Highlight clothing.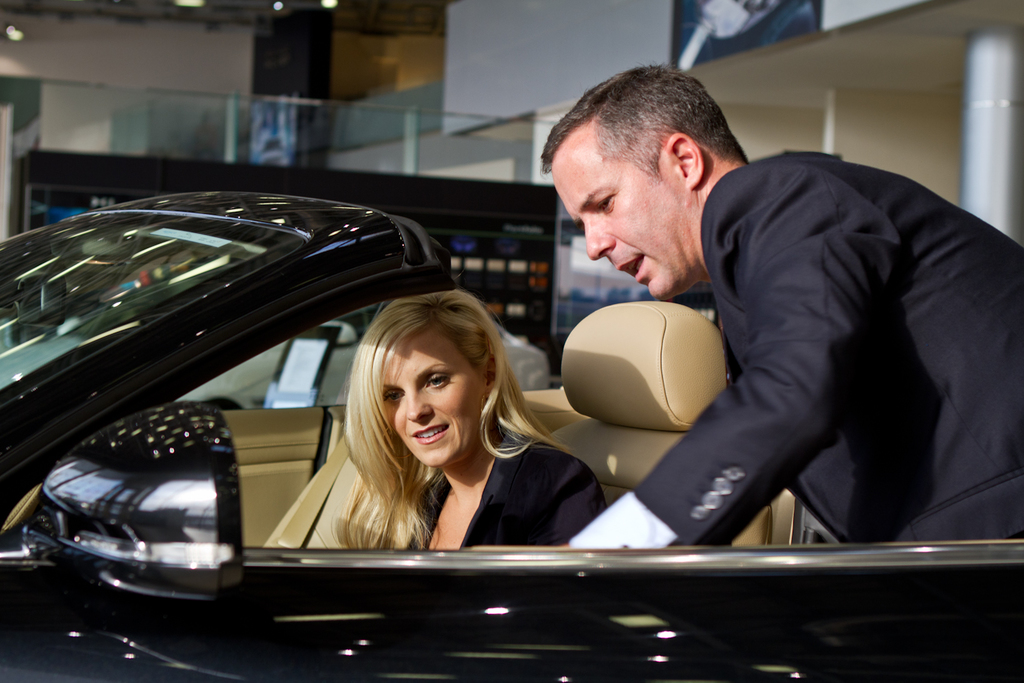
Highlighted region: box(592, 164, 1023, 544).
